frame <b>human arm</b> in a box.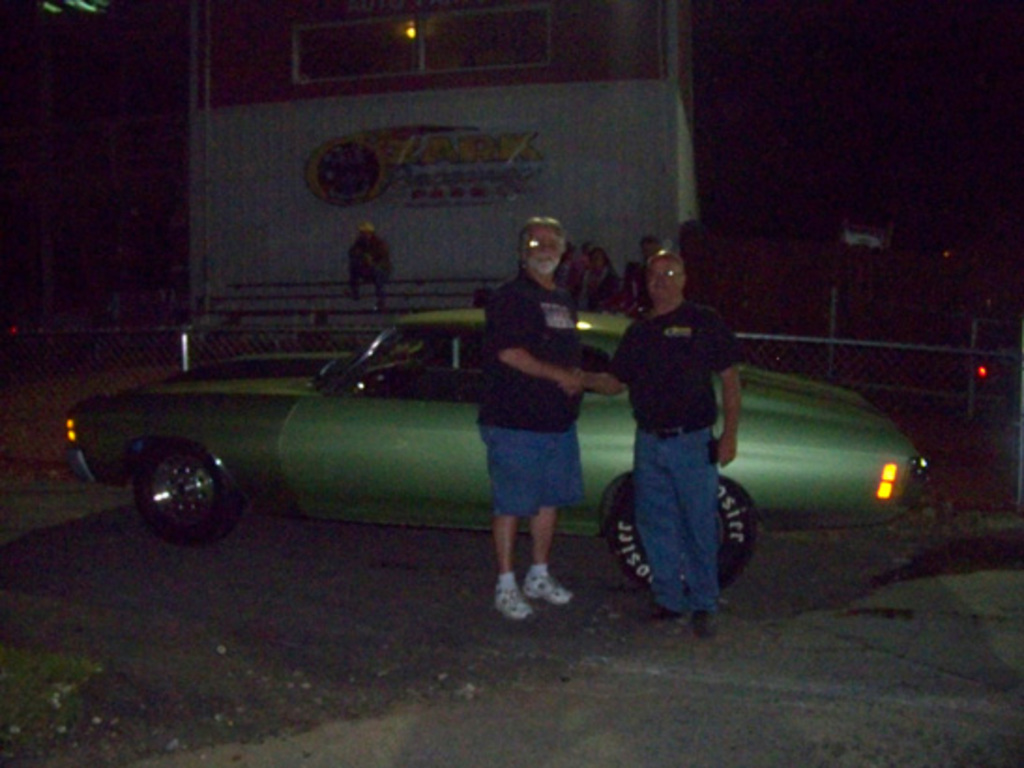
<region>569, 324, 631, 401</region>.
